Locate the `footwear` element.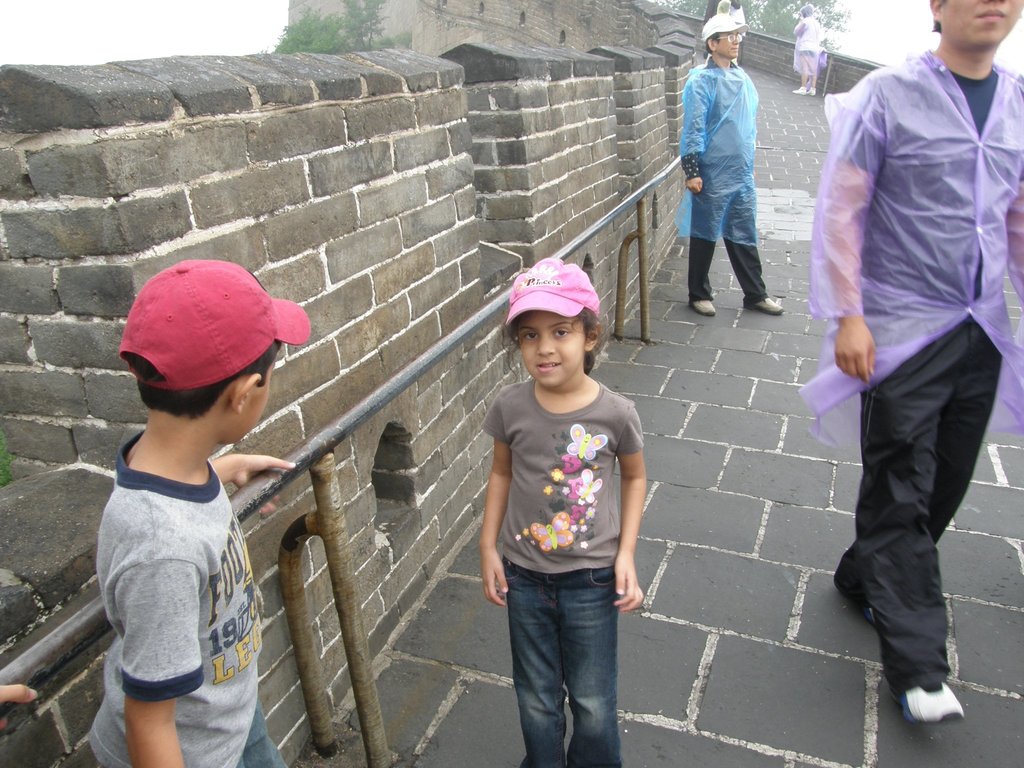
Element bbox: box(689, 299, 715, 320).
